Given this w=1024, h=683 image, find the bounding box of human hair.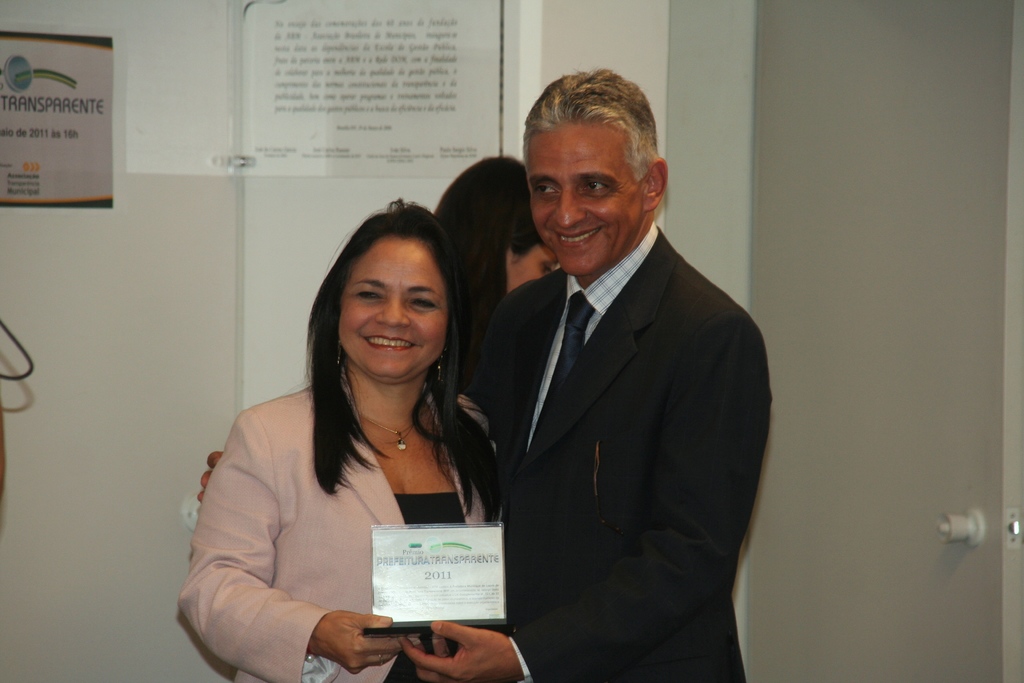
bbox=[524, 67, 663, 185].
